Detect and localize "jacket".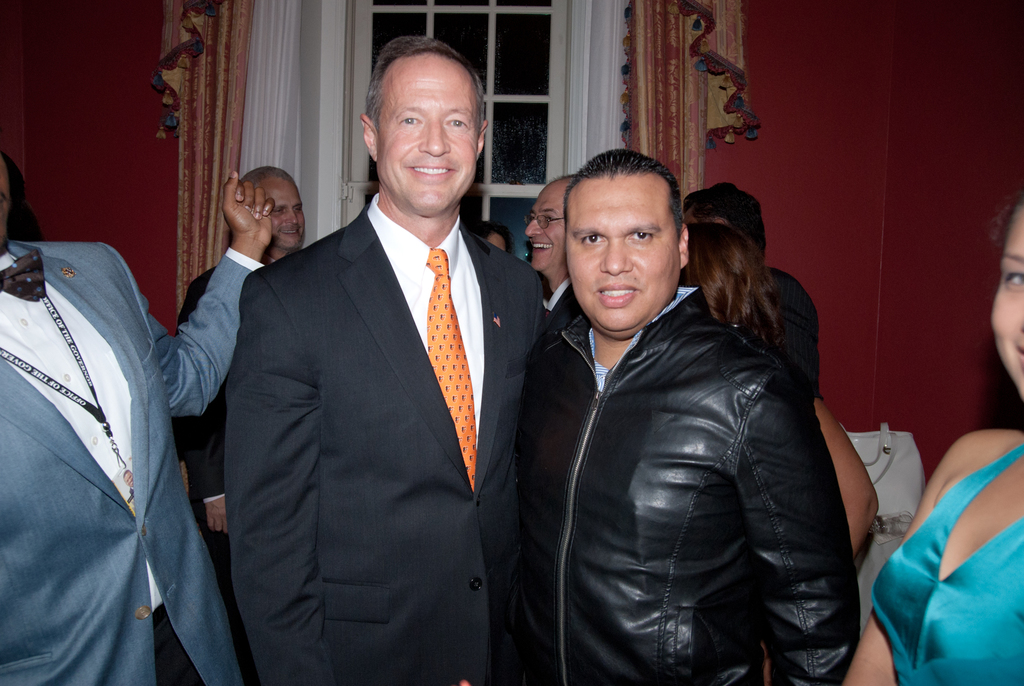
Localized at [x1=173, y1=254, x2=230, y2=549].
